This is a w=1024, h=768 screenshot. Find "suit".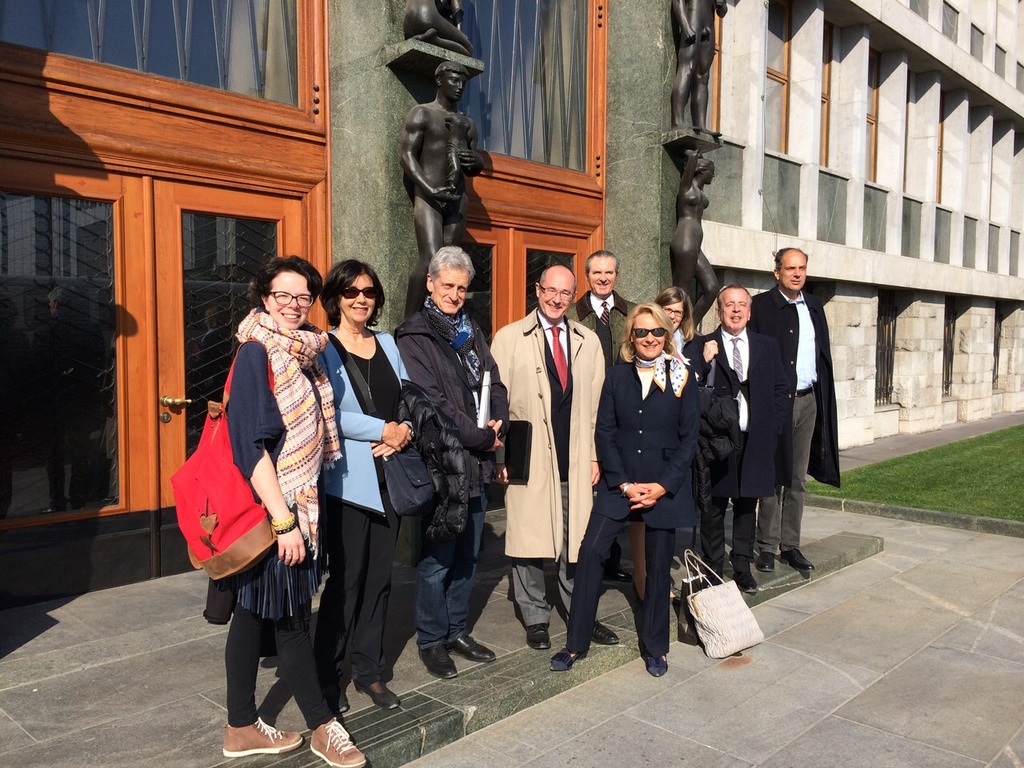
Bounding box: <box>679,327,789,501</box>.
